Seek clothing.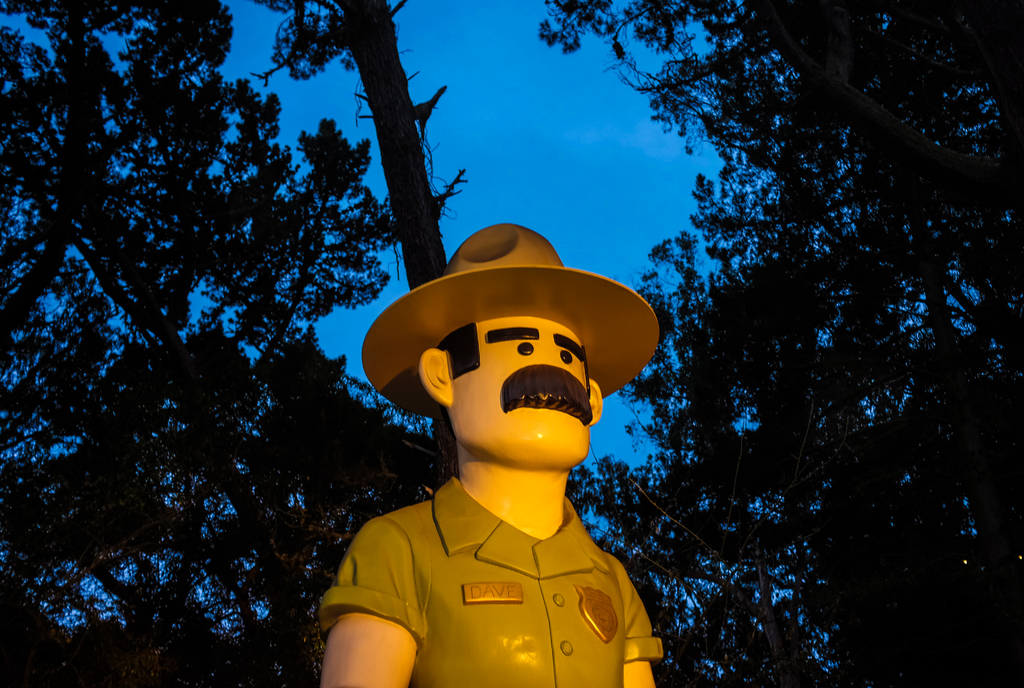
x1=316, y1=477, x2=664, y2=687.
